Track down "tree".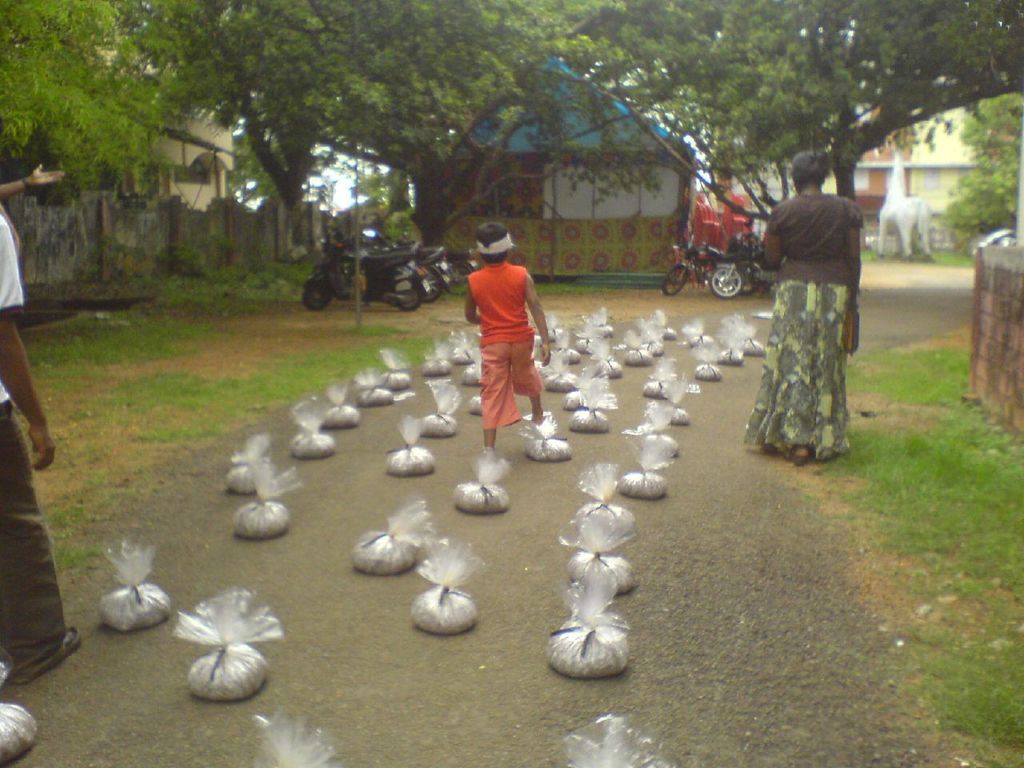
Tracked to 0:0:190:189.
